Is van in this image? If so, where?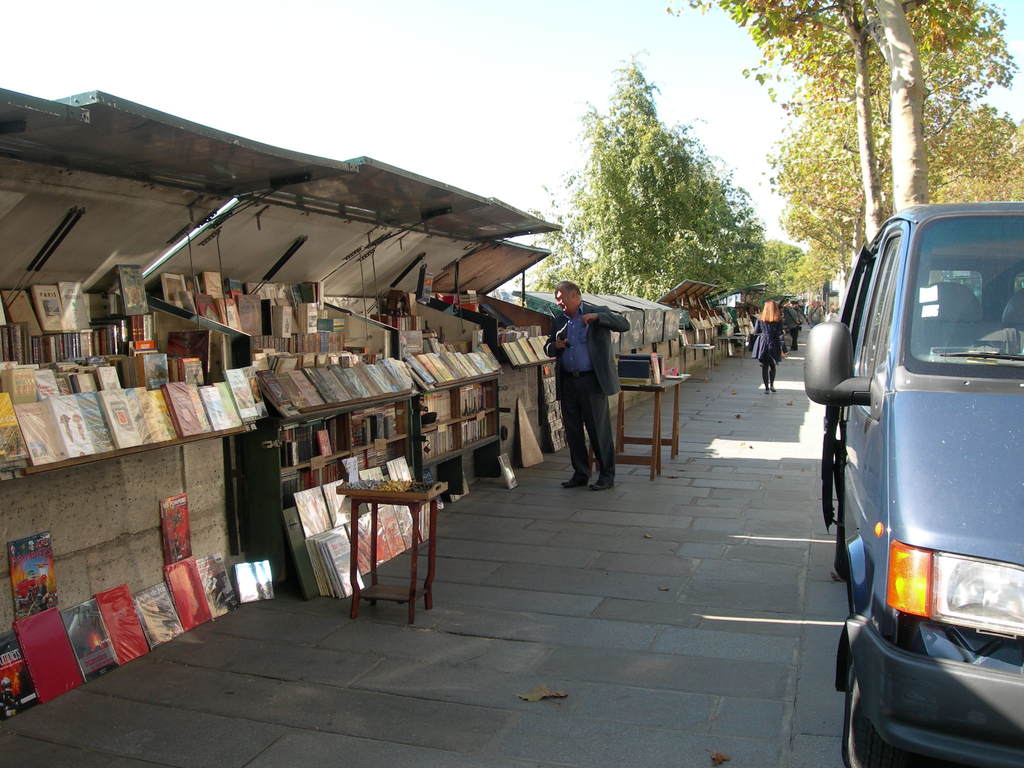
Yes, at 801:202:1023:767.
